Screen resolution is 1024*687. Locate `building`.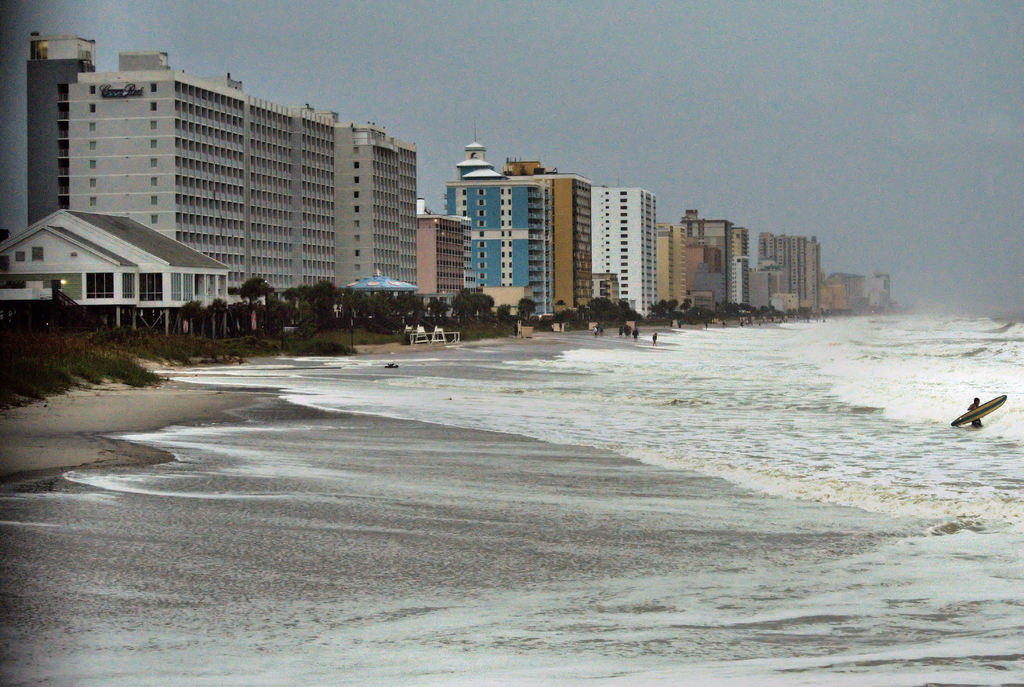
Rect(593, 186, 659, 312).
